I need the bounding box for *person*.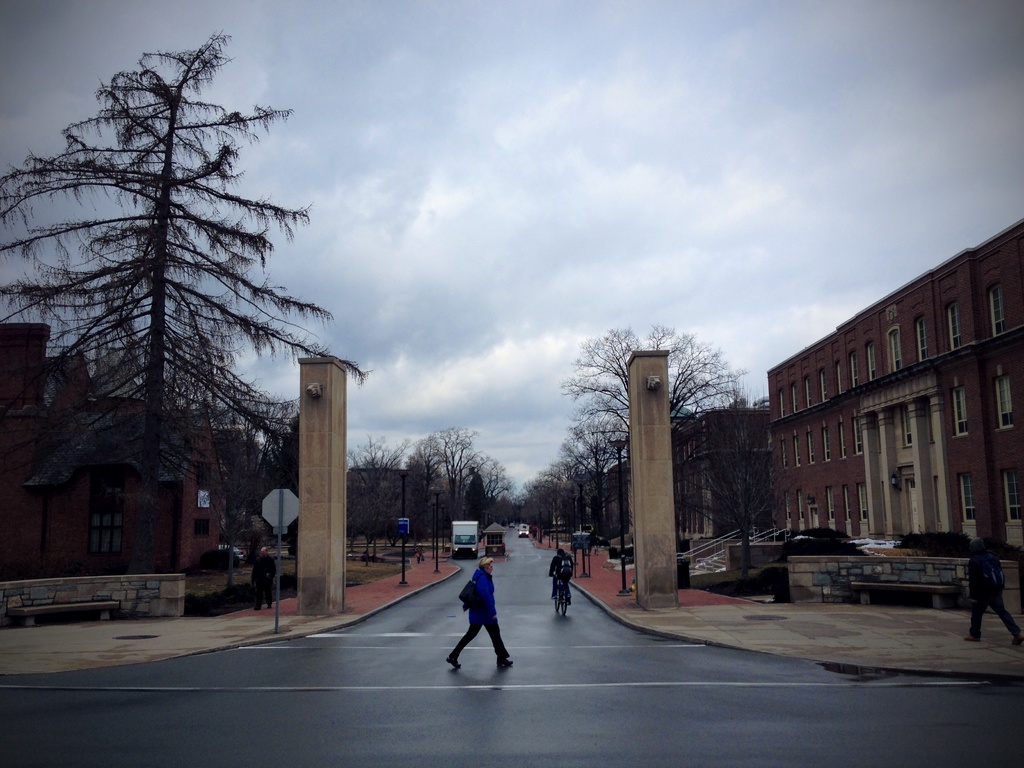
Here it is: bbox=[548, 548, 573, 605].
